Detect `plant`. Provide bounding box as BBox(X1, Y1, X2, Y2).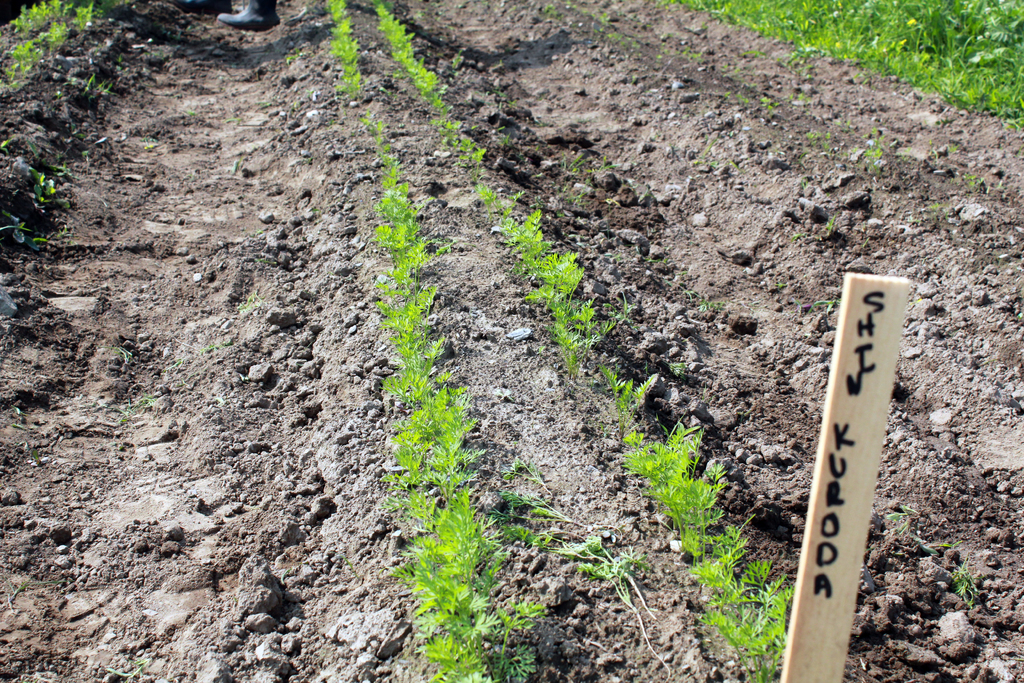
BBox(0, 0, 116, 90).
